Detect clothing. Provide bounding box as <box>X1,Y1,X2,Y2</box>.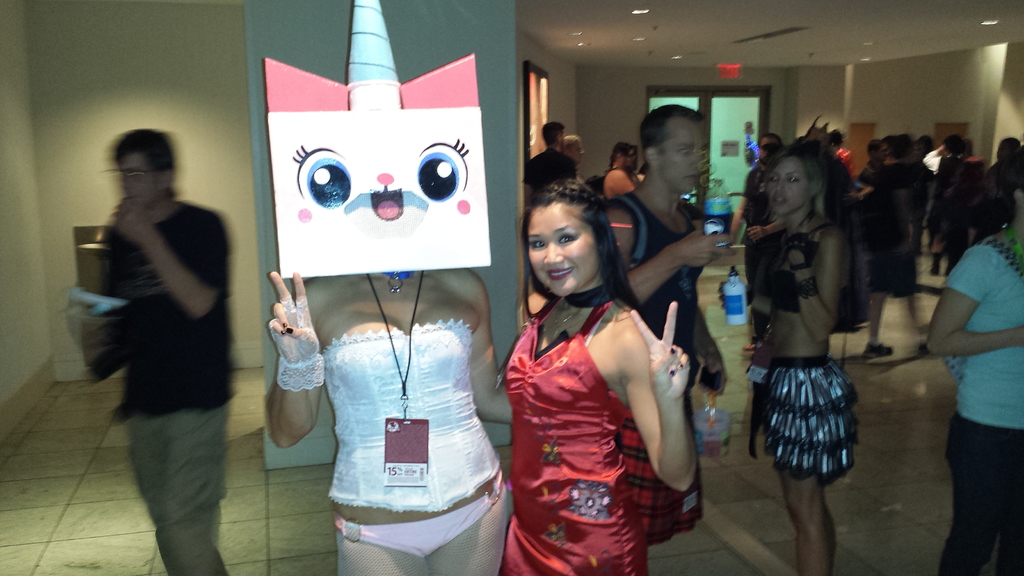
<box>741,165,770,306</box>.
